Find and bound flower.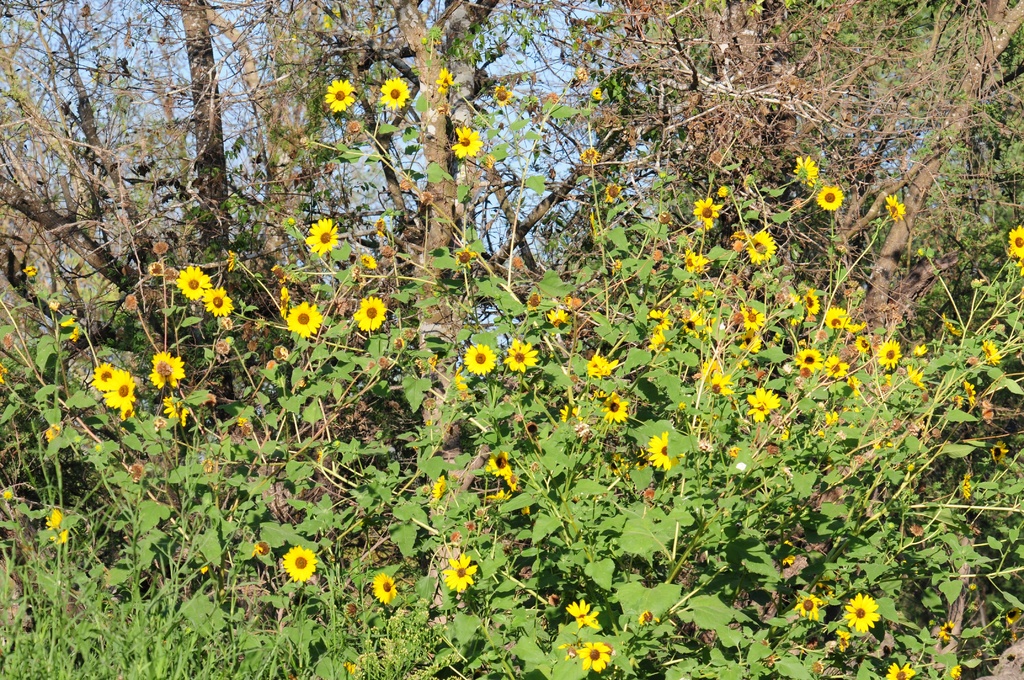
Bound: (45, 426, 63, 439).
